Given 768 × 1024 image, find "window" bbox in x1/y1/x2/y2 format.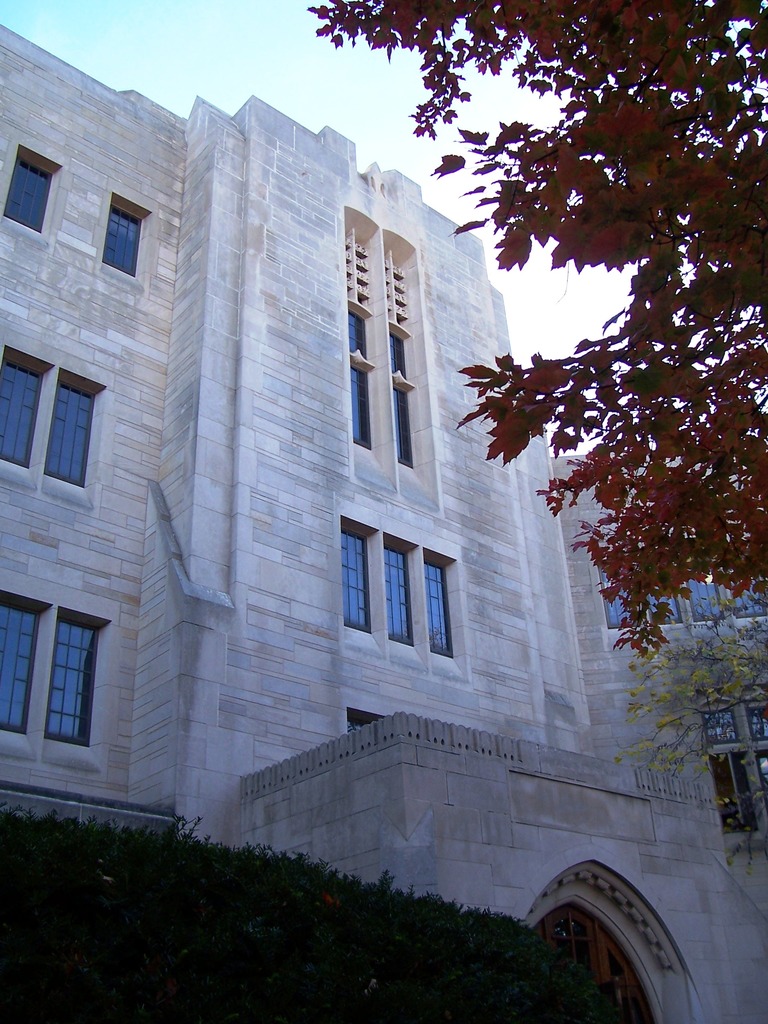
28/598/100/745.
